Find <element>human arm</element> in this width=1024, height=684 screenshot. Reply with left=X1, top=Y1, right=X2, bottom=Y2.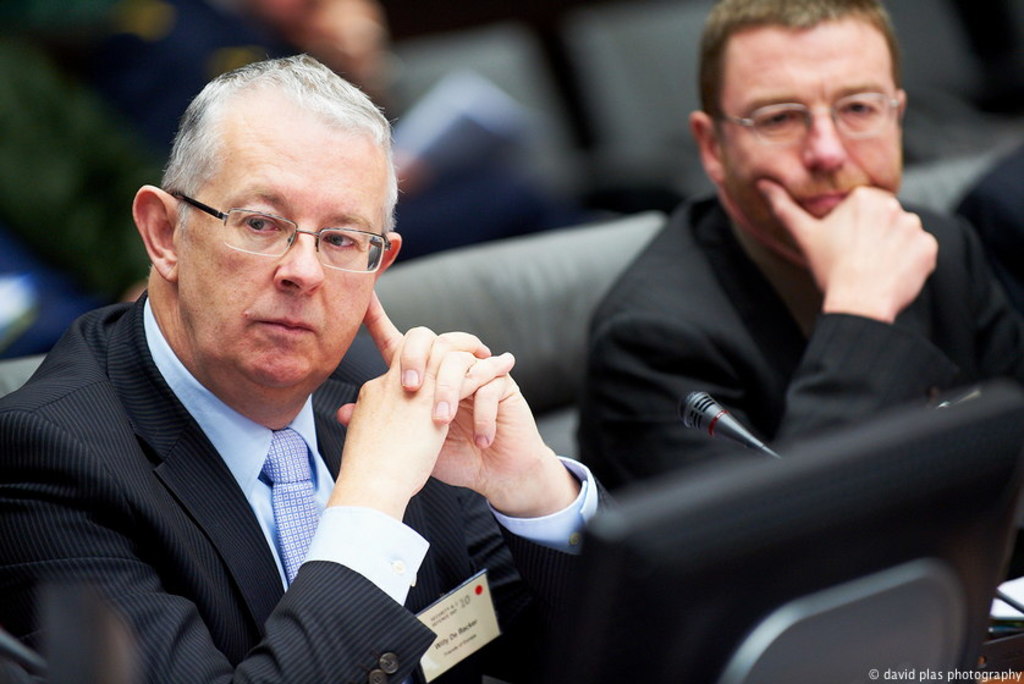
left=0, top=321, right=517, bottom=683.
